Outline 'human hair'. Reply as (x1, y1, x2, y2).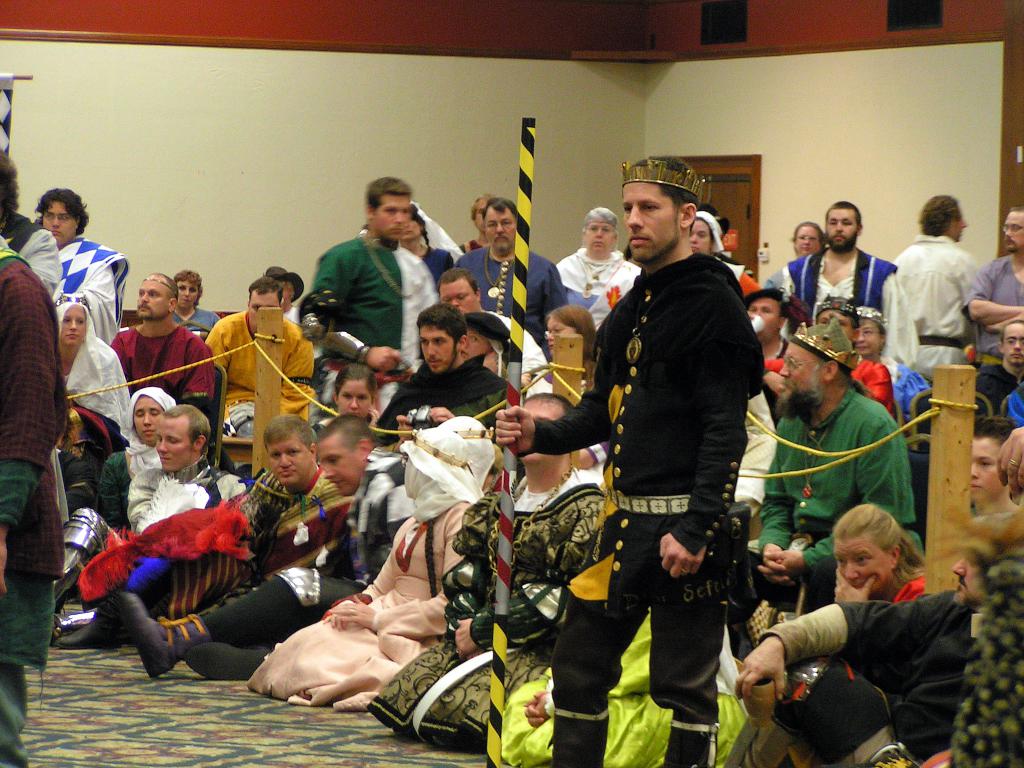
(472, 196, 499, 222).
